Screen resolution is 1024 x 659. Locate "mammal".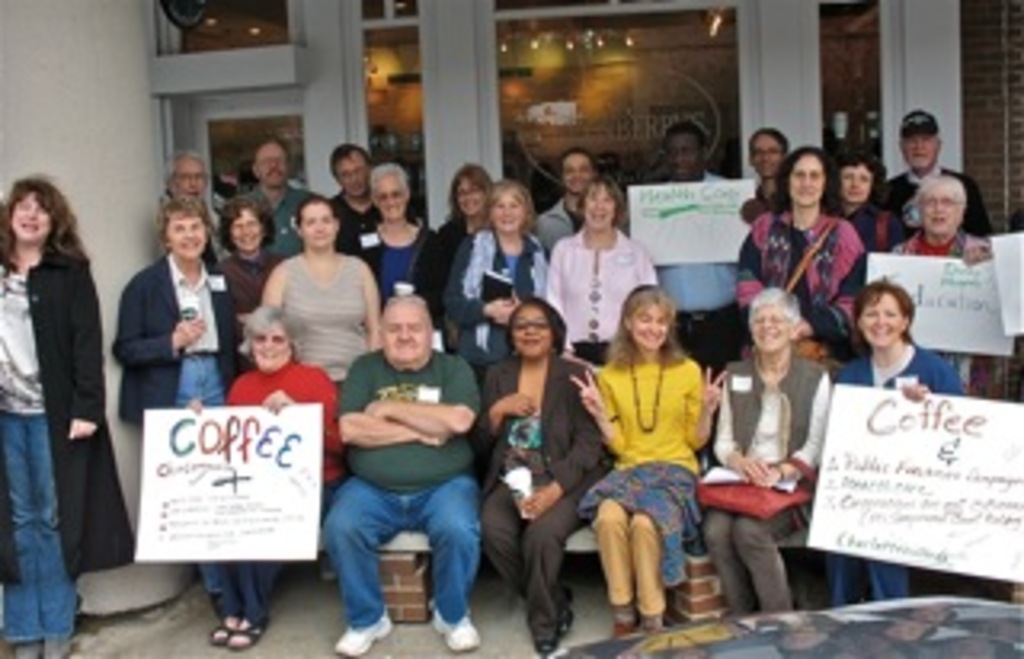
x1=637 y1=138 x2=774 y2=368.
